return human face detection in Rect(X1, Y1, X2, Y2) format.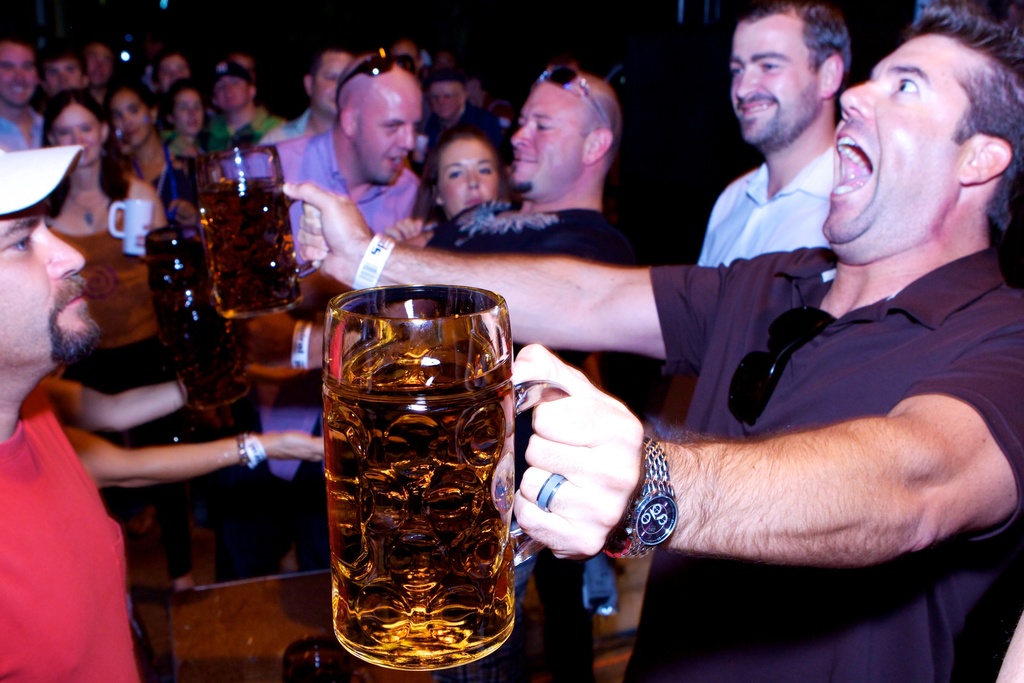
Rect(364, 64, 417, 183).
